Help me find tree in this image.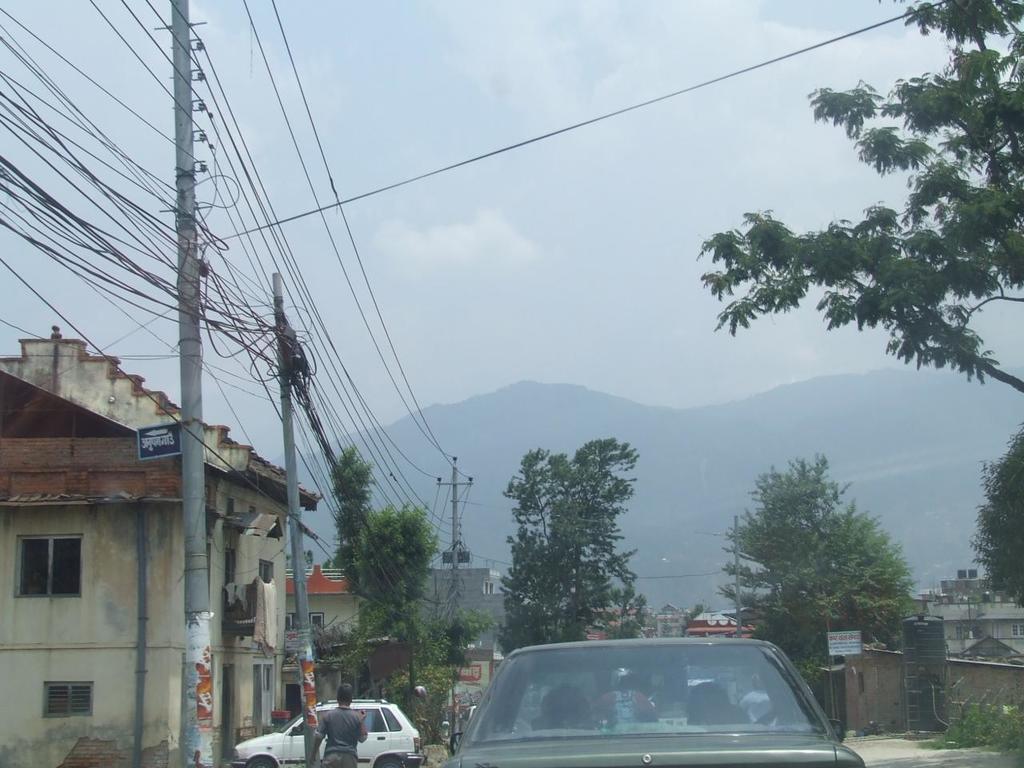
Found it: bbox(967, 422, 1023, 611).
